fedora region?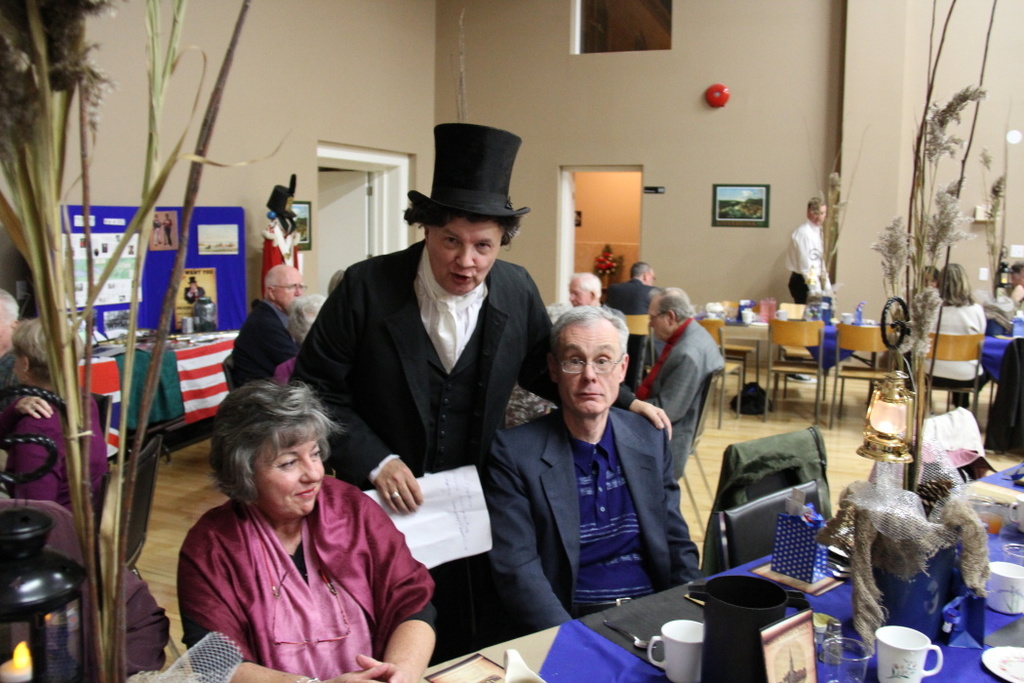
bbox=[404, 134, 528, 231]
